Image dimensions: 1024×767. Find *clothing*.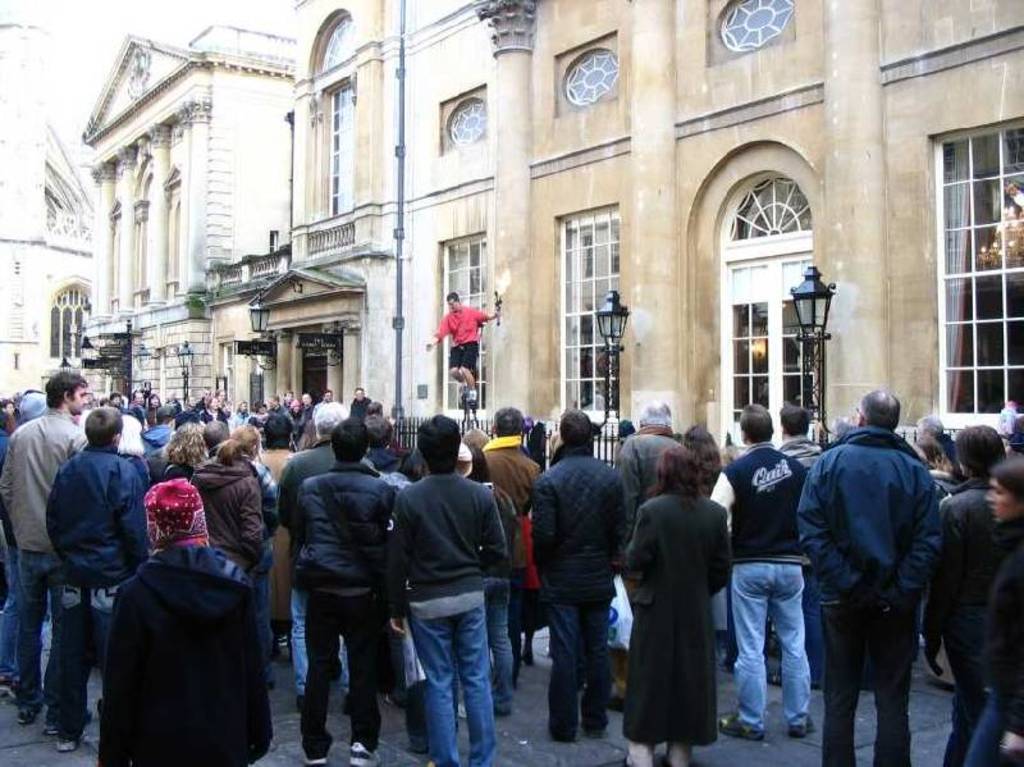
pyautogui.locateOnScreen(691, 426, 817, 721).
